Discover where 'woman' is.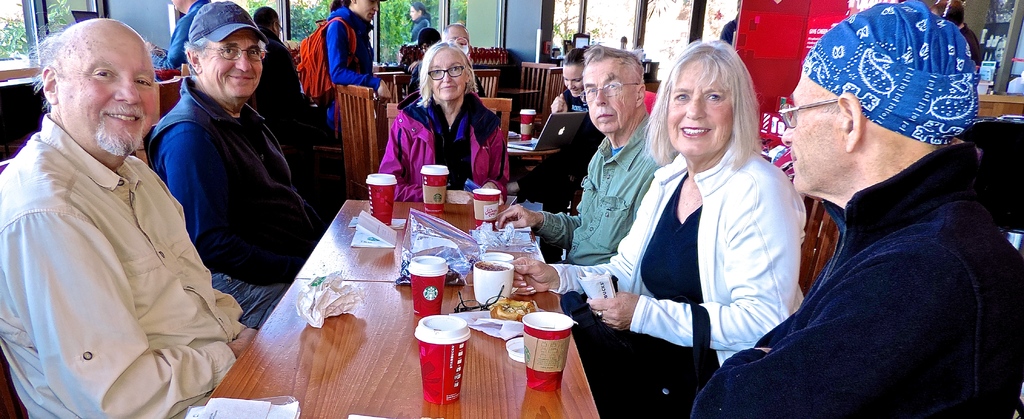
Discovered at pyautogui.locateOnScreen(605, 49, 813, 410).
